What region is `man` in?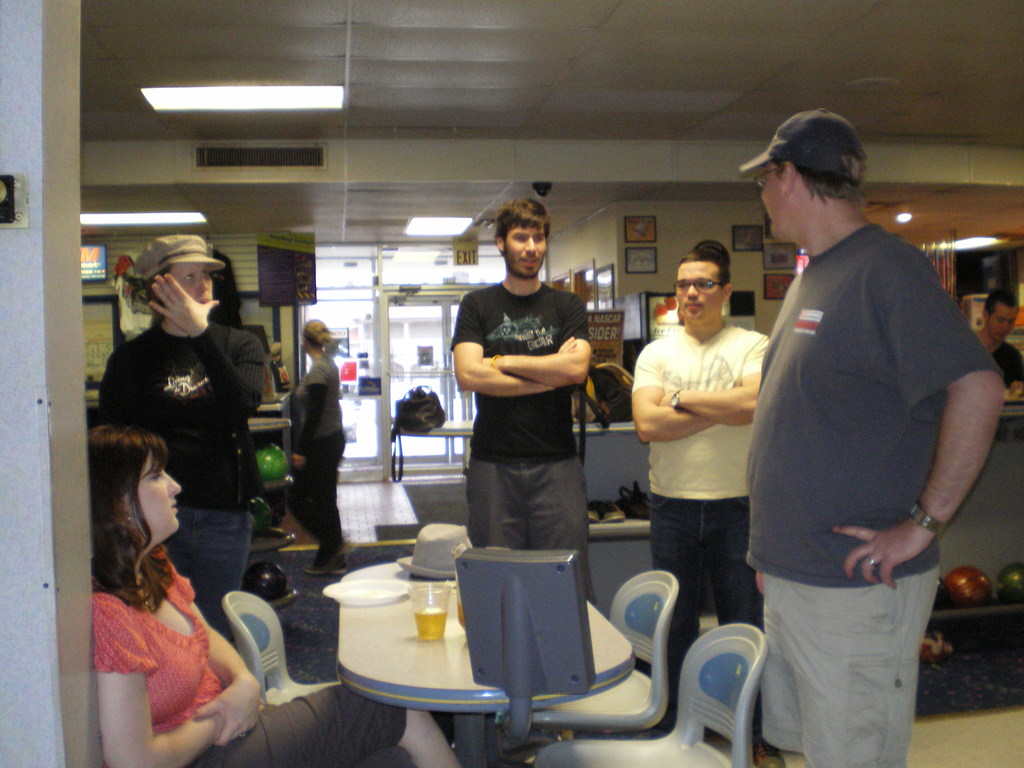
(628, 248, 774, 767).
